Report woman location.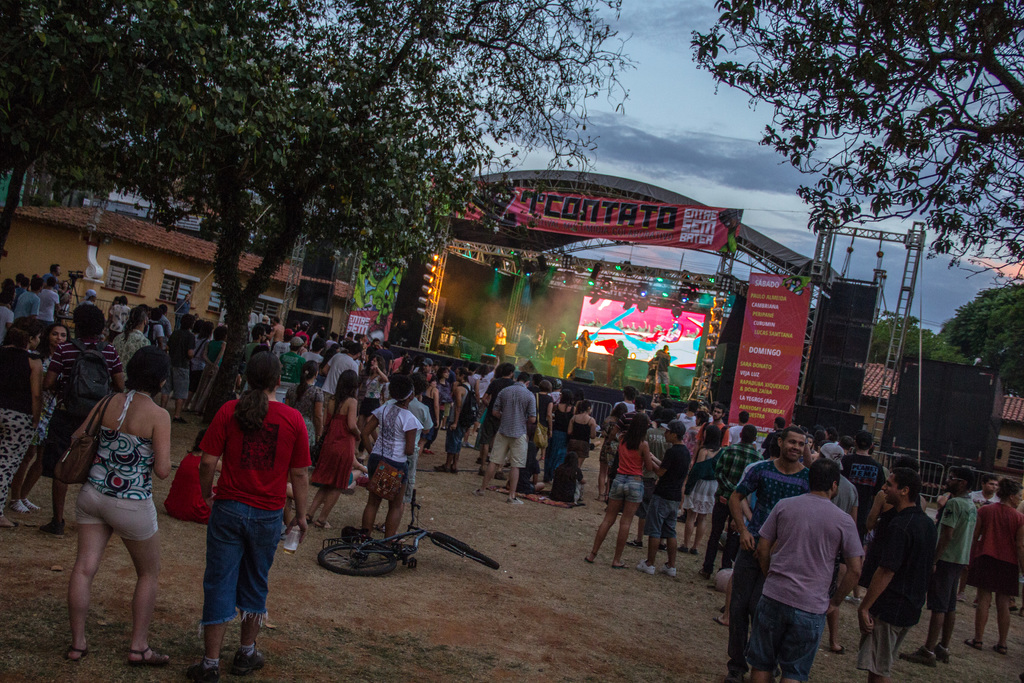
Report: box=[356, 375, 421, 540].
